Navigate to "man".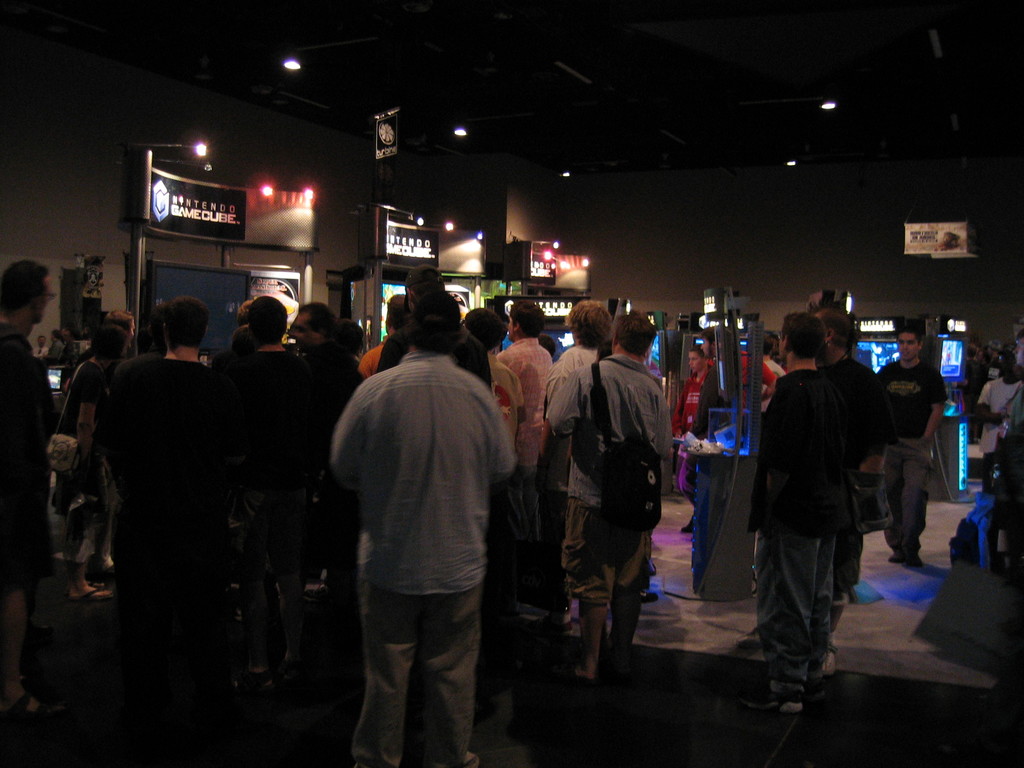
Navigation target: pyautogui.locateOnScreen(497, 307, 558, 490).
